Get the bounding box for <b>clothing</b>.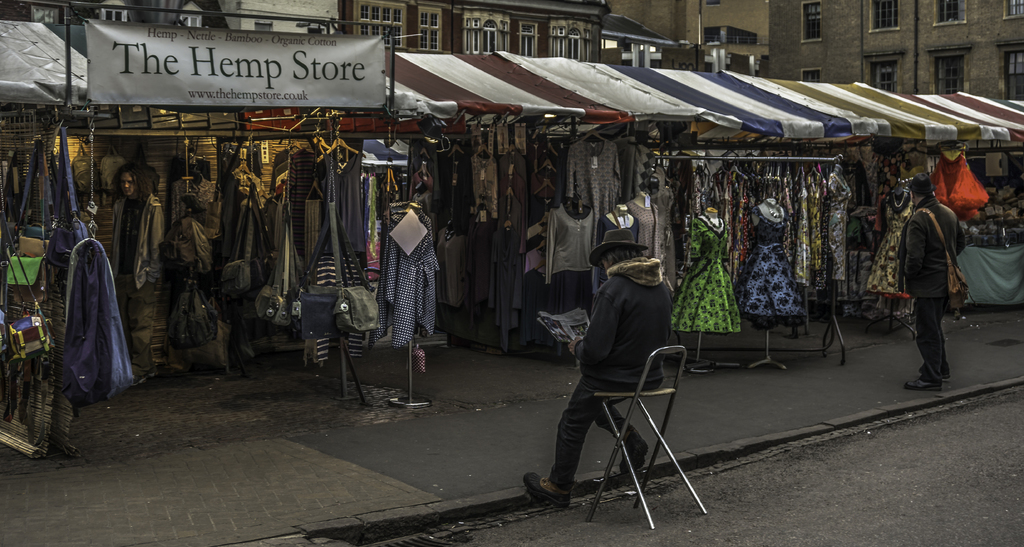
box(378, 208, 442, 352).
